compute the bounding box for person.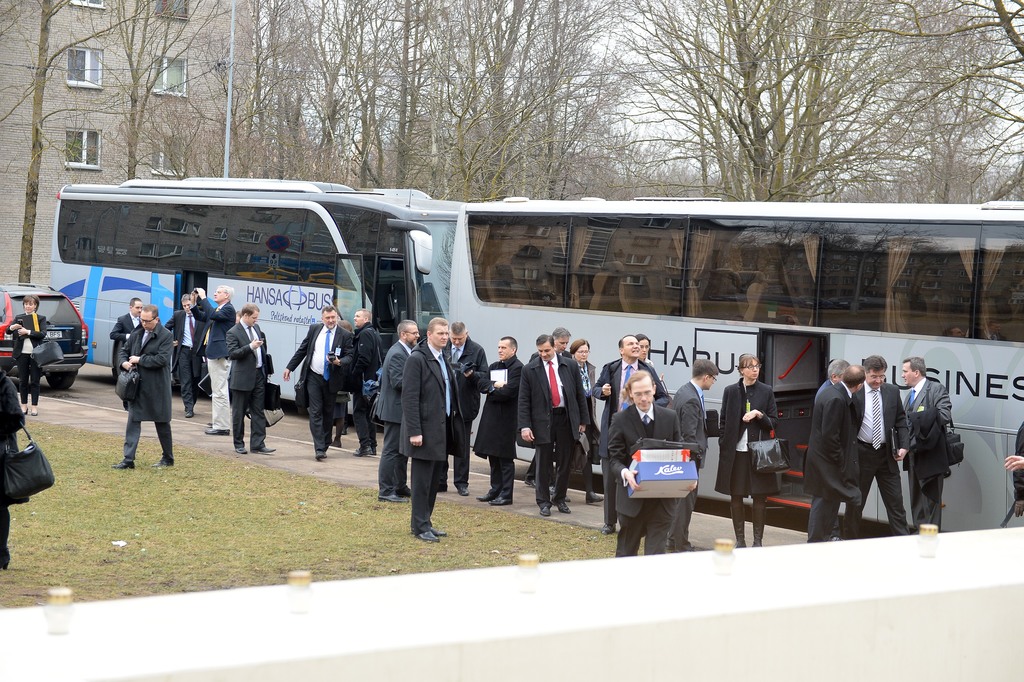
rect(896, 350, 952, 525).
